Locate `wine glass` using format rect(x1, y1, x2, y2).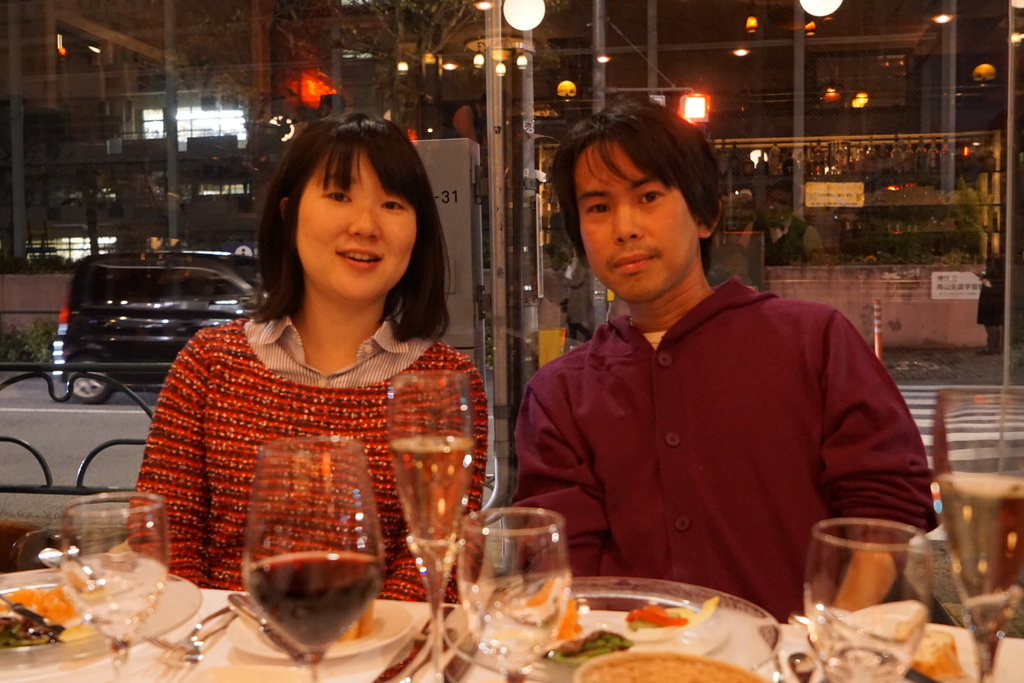
rect(458, 507, 571, 681).
